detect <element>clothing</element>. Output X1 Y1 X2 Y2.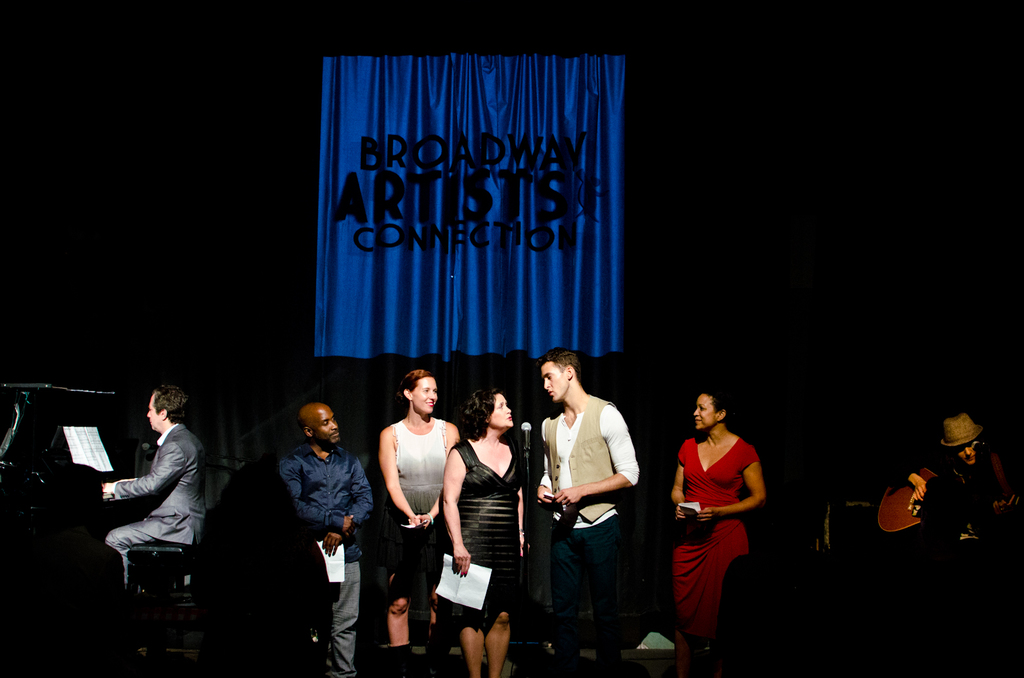
264 443 378 677.
